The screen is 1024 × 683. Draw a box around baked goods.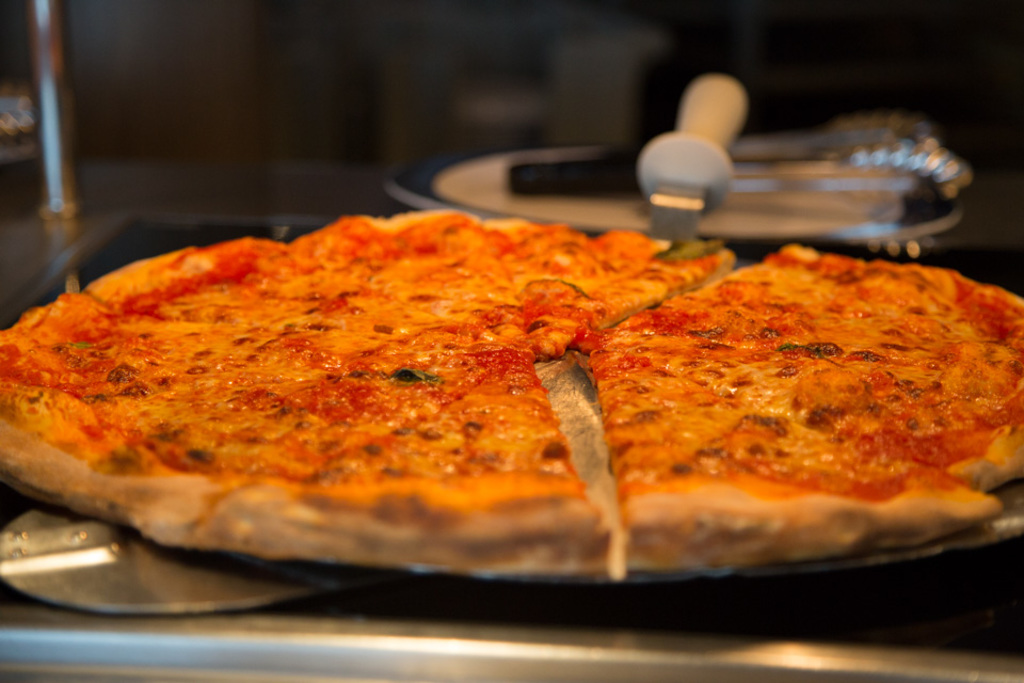
bbox(0, 203, 1023, 573).
